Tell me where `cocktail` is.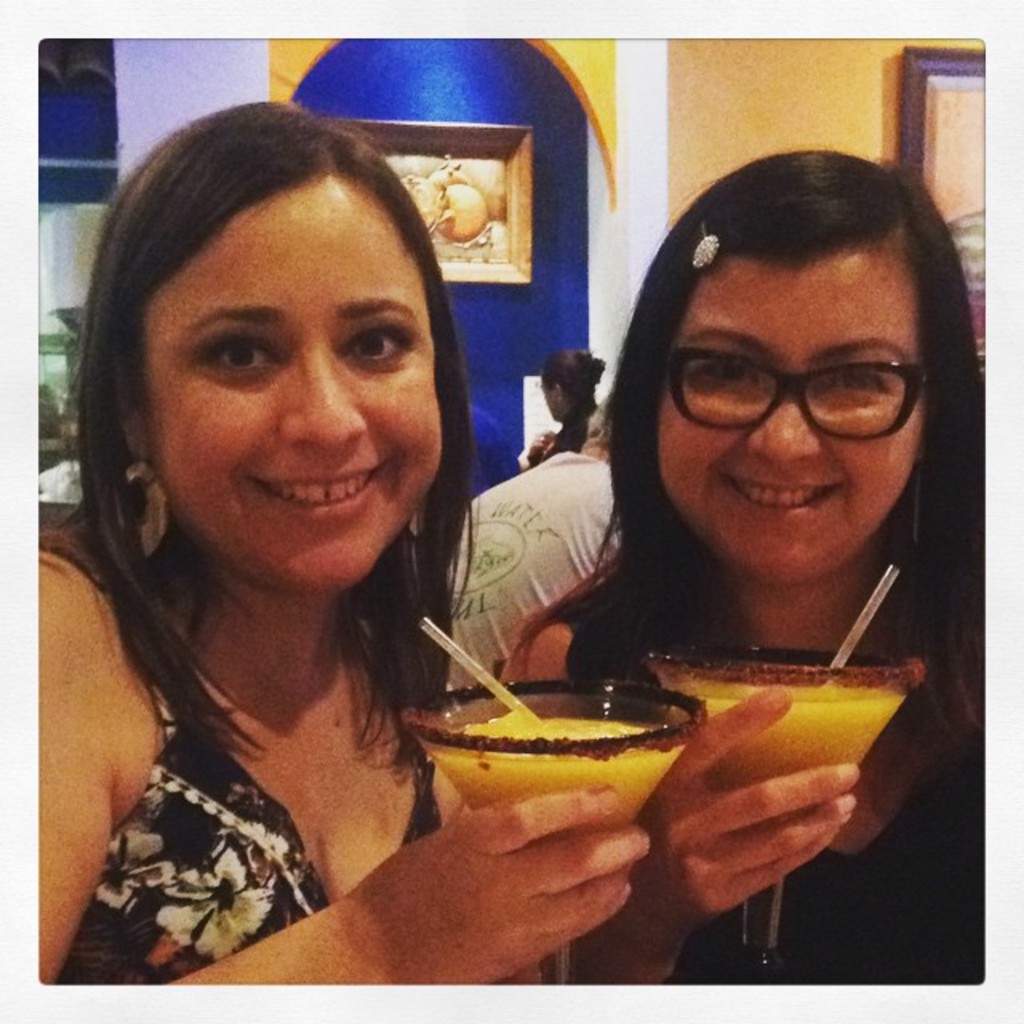
`cocktail` is at <region>422, 659, 738, 829</region>.
